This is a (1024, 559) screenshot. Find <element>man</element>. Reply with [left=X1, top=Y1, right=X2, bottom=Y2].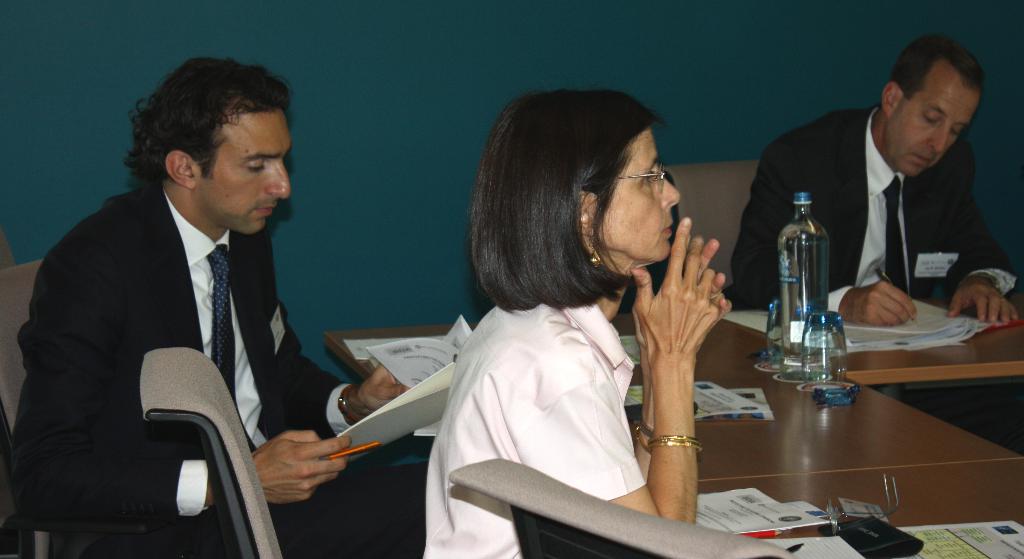
[left=728, top=18, right=1021, bottom=328].
